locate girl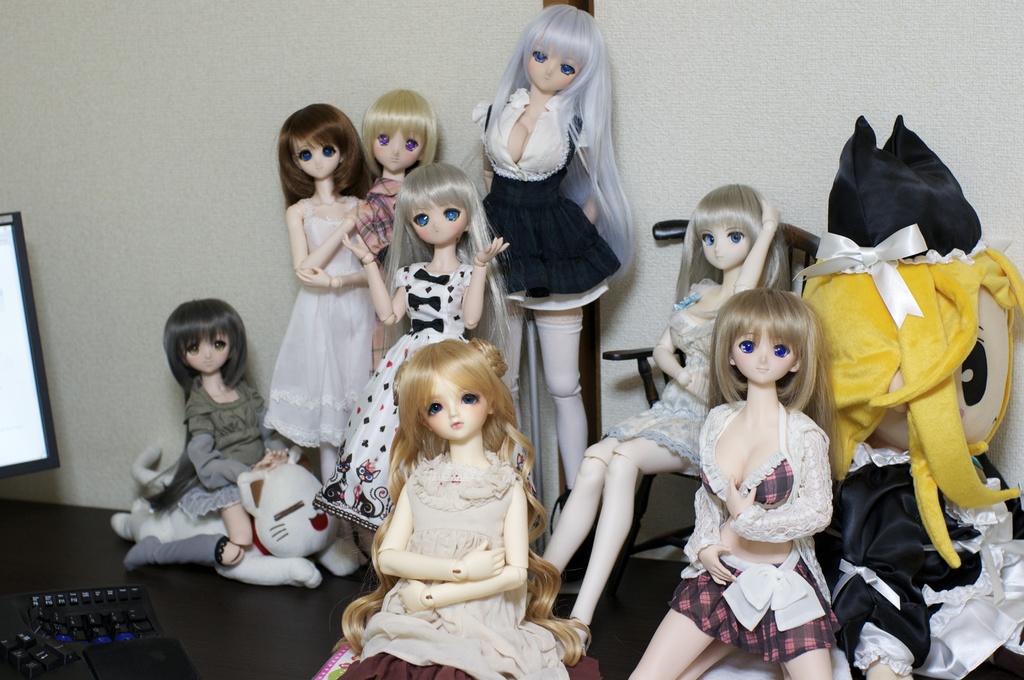
<region>127, 298, 290, 565</region>
